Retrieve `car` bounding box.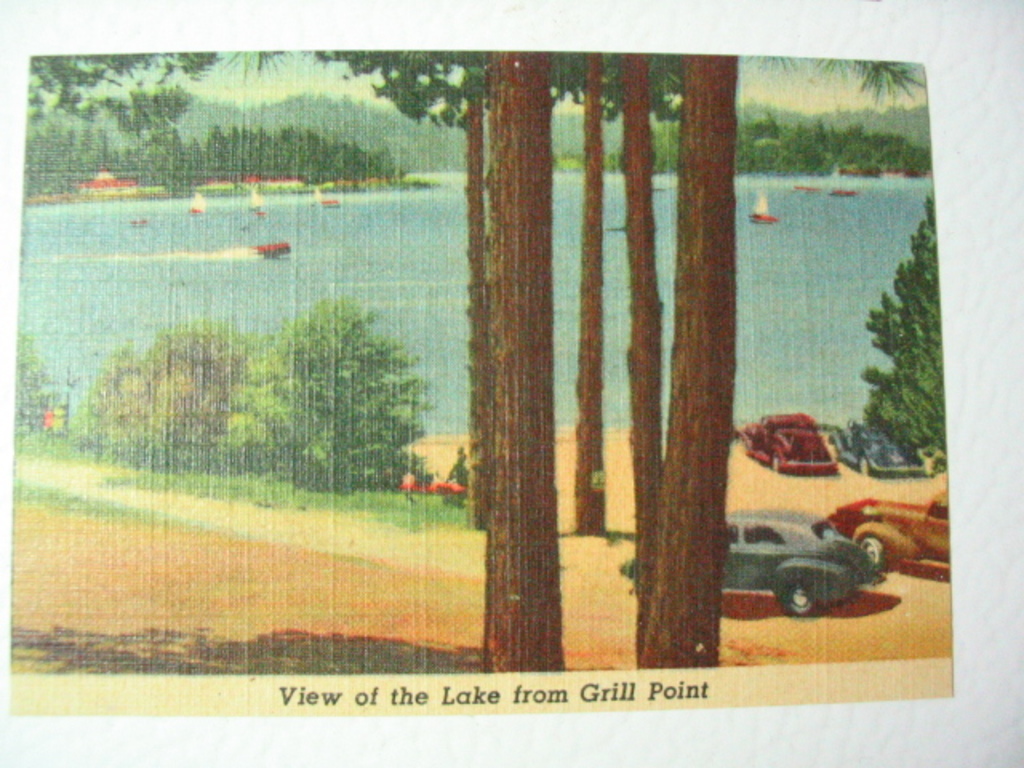
Bounding box: l=734, t=411, r=838, b=472.
